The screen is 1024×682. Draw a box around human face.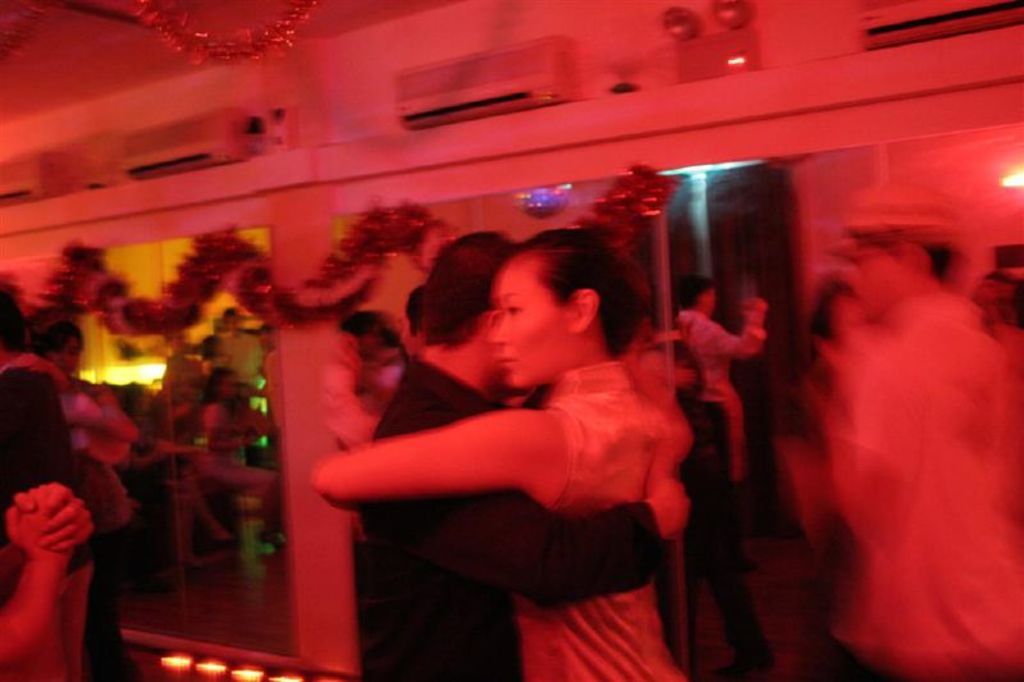
l=493, t=265, r=566, b=393.
